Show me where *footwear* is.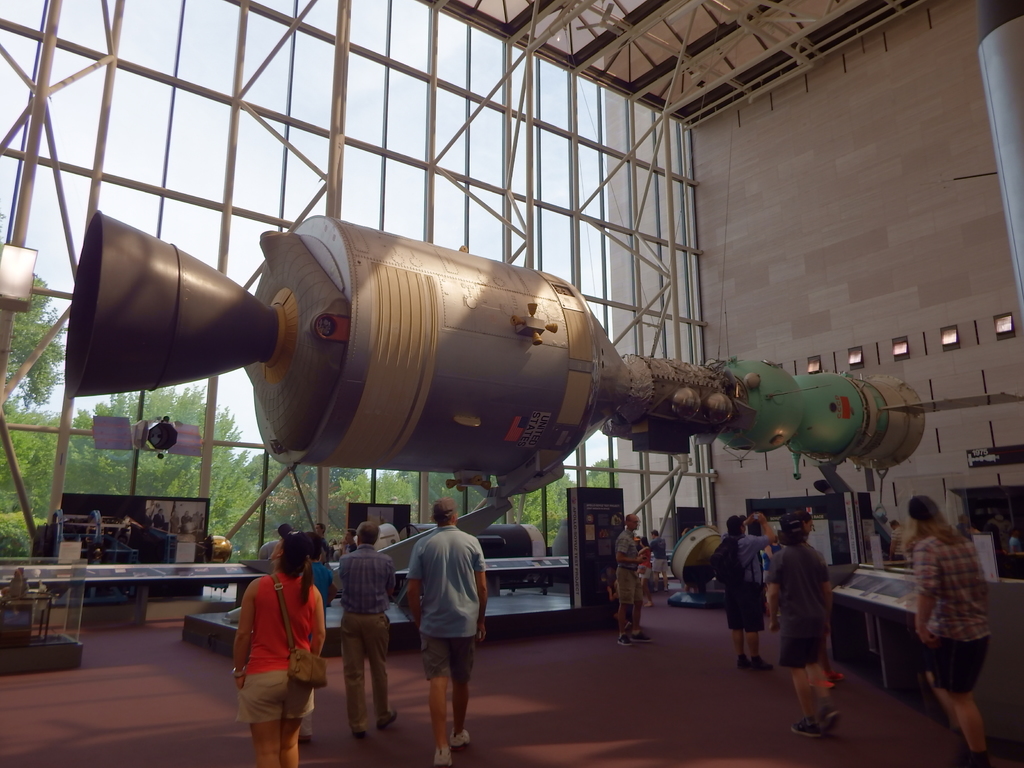
*footwear* is at [x1=636, y1=628, x2=650, y2=637].
